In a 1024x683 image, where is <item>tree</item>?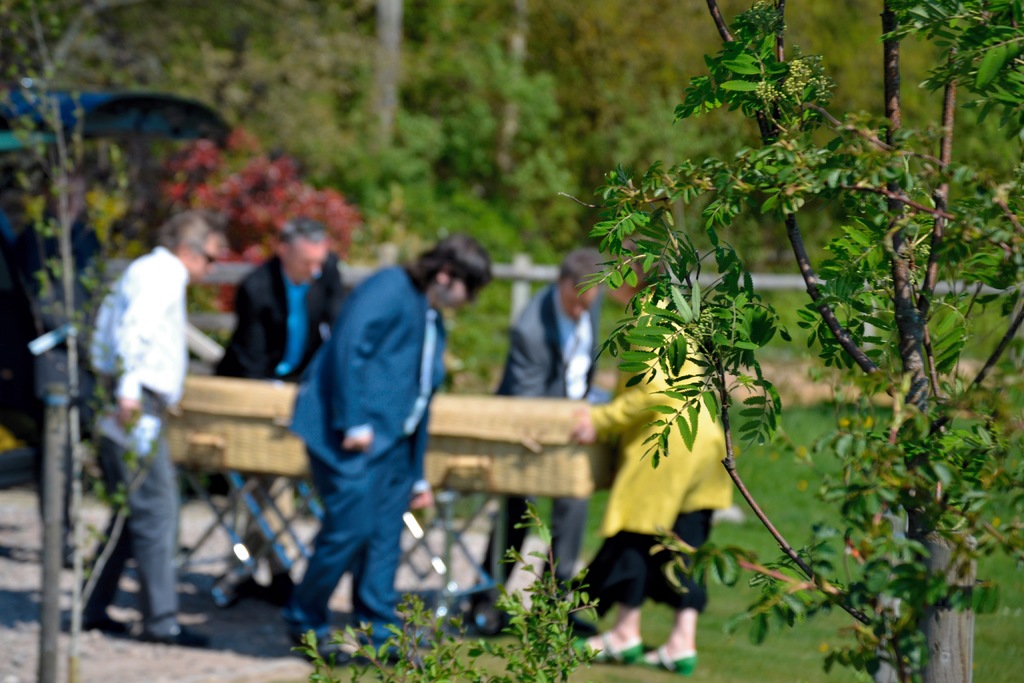
559,0,1023,682.
